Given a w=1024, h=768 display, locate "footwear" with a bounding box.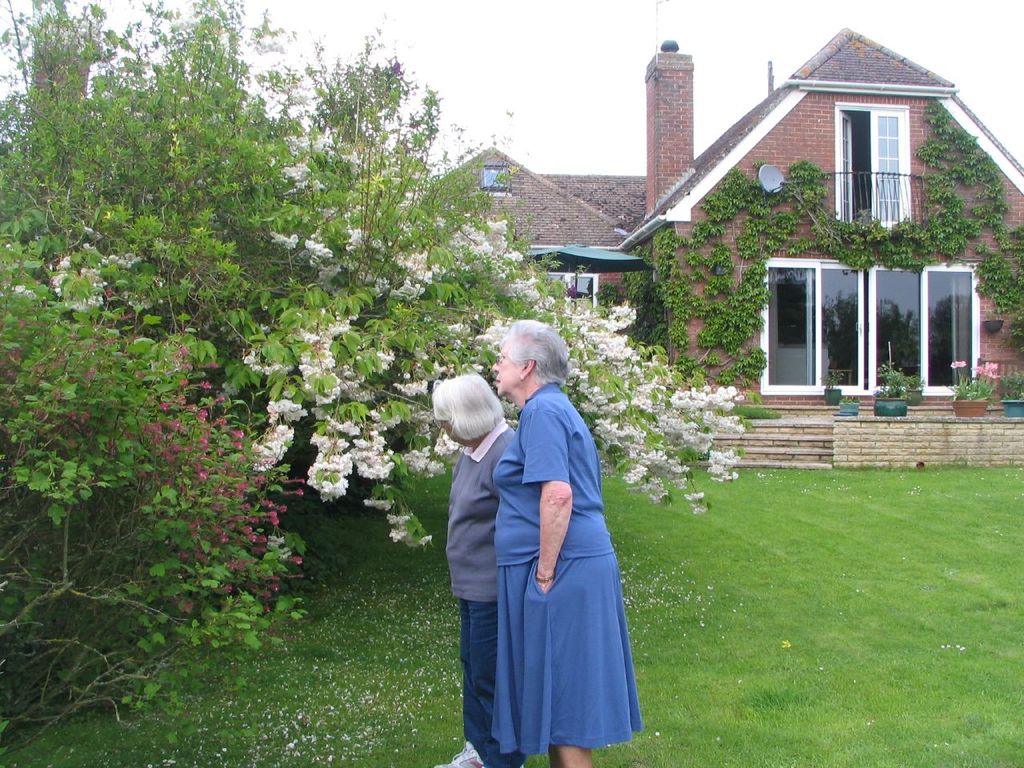
Located: bbox=[430, 743, 526, 767].
